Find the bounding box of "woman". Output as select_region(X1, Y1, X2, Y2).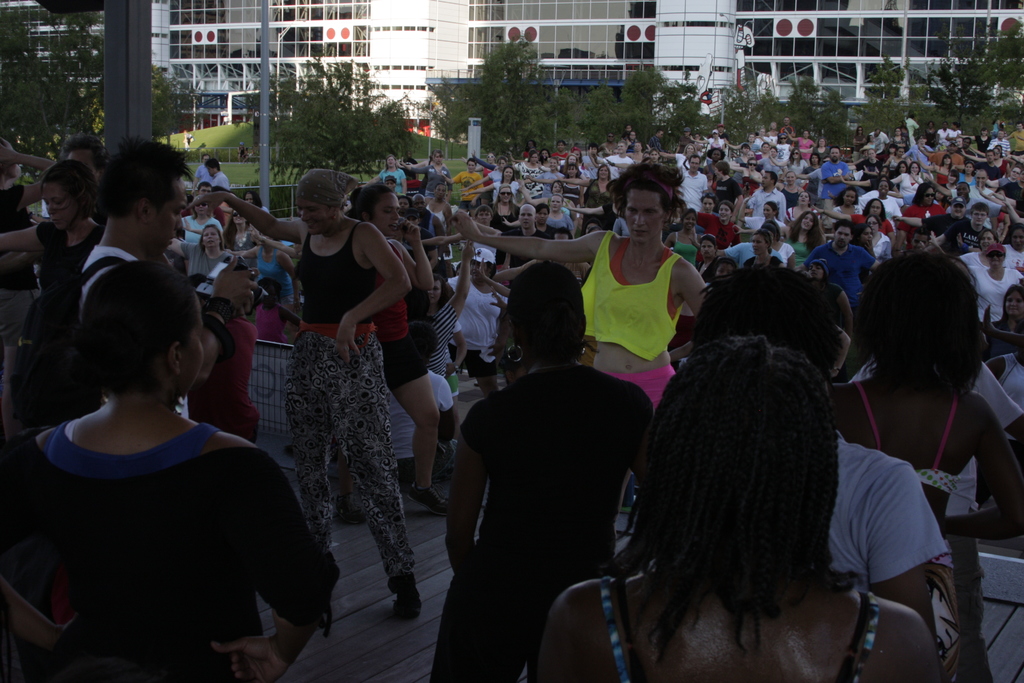
select_region(950, 136, 960, 156).
